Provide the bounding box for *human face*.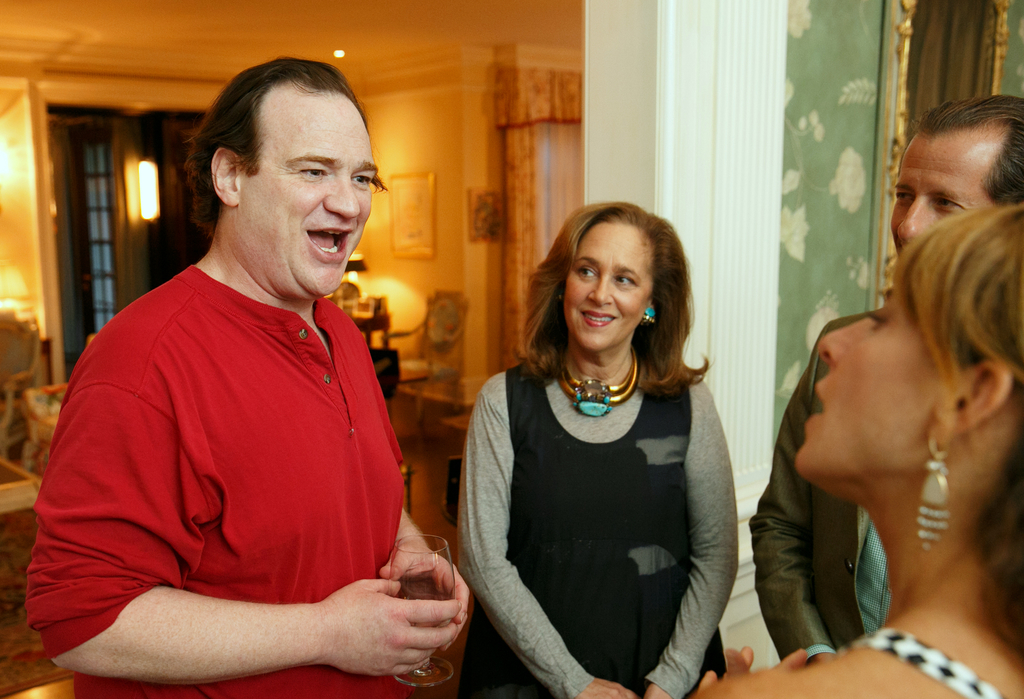
{"x1": 890, "y1": 132, "x2": 993, "y2": 259}.
